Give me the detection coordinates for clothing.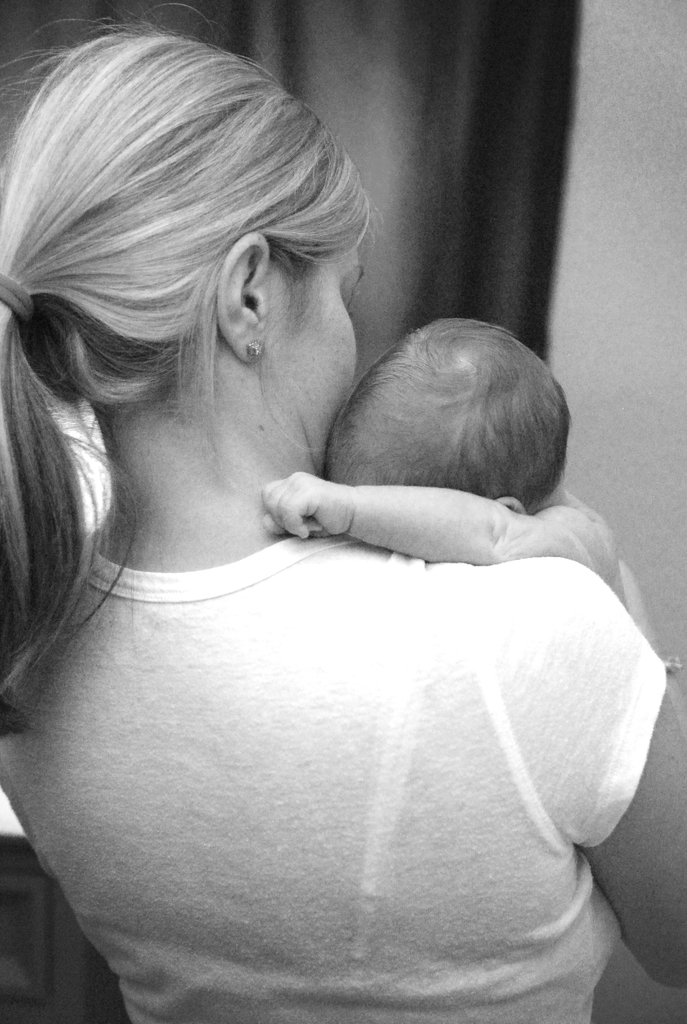
(13, 145, 613, 957).
